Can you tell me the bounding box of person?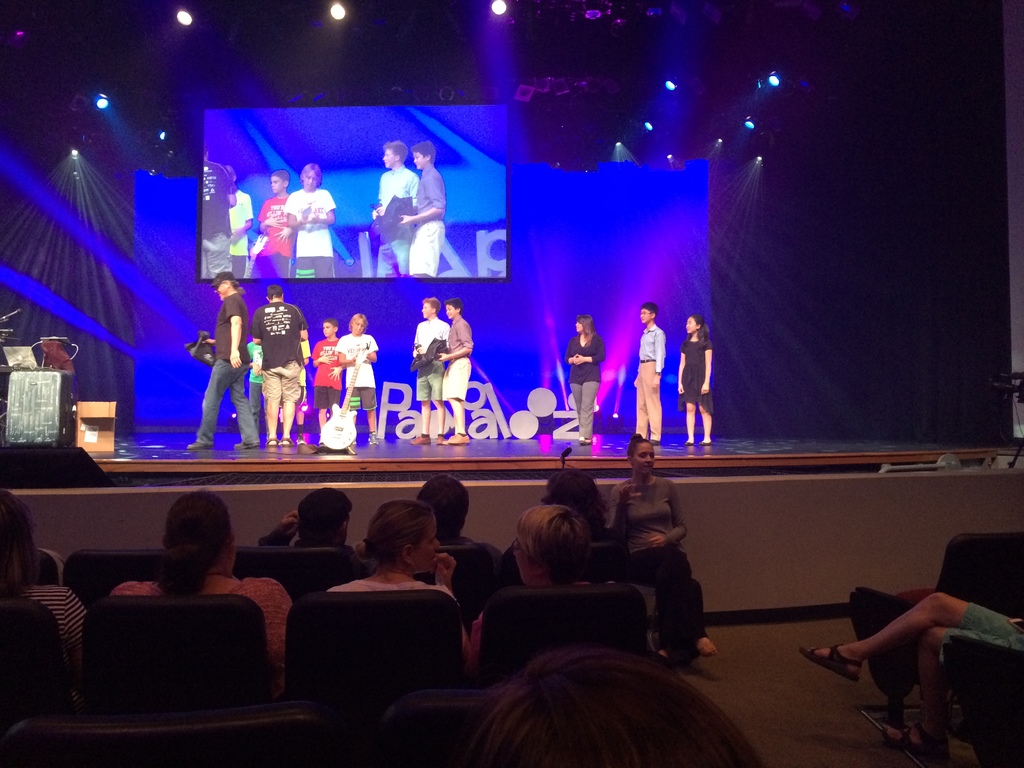
region(200, 151, 236, 269).
